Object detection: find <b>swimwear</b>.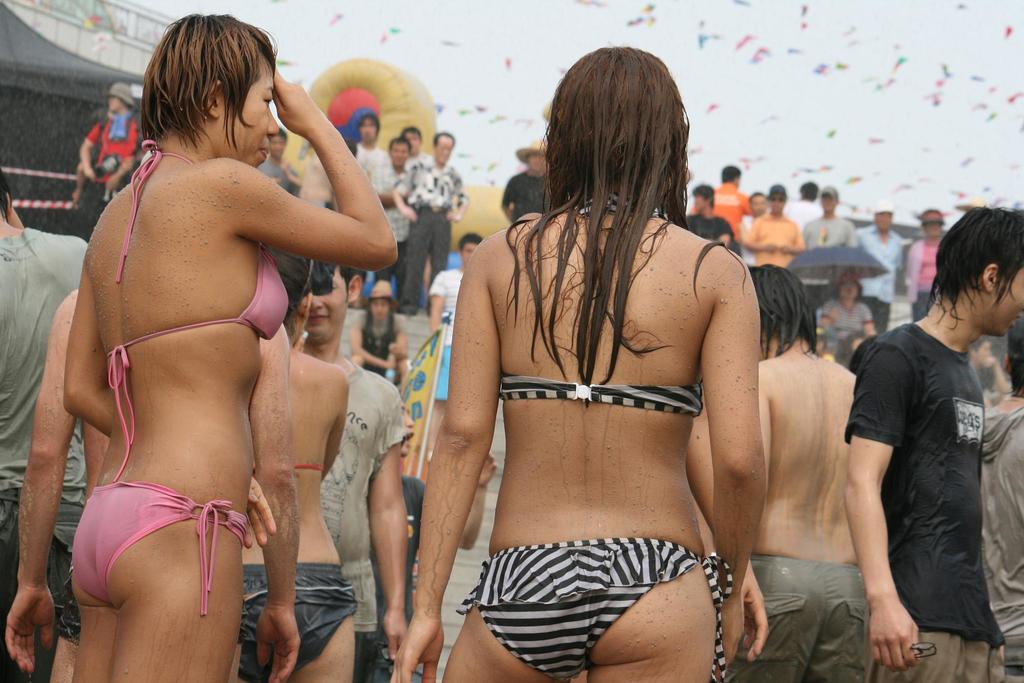
(497, 370, 701, 416).
